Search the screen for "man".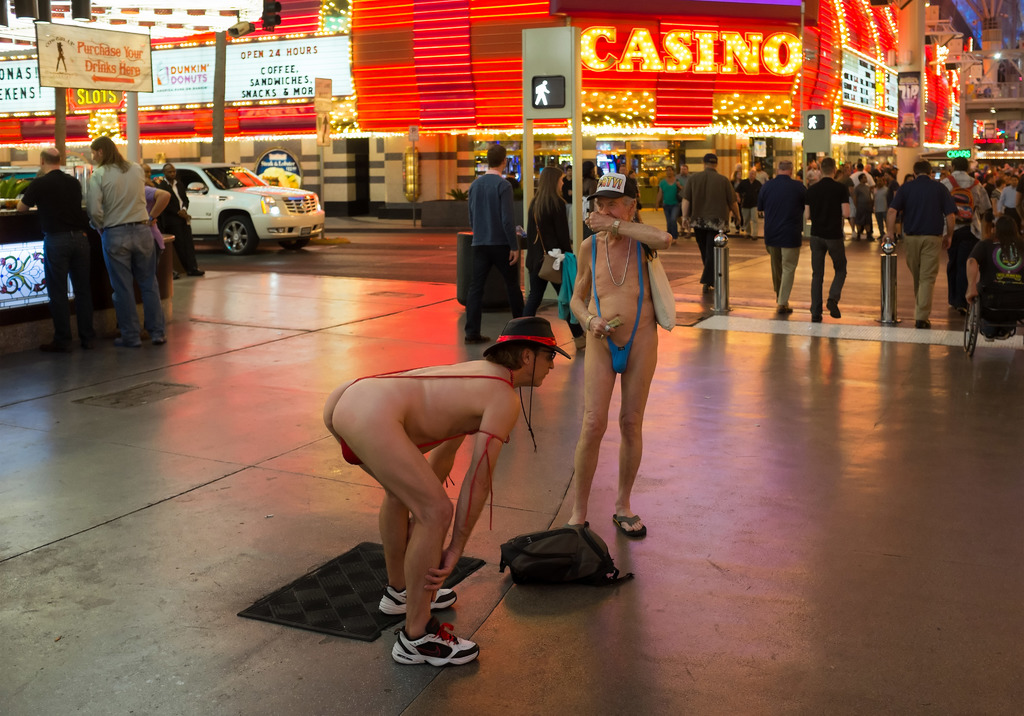
Found at bbox=(737, 165, 760, 237).
